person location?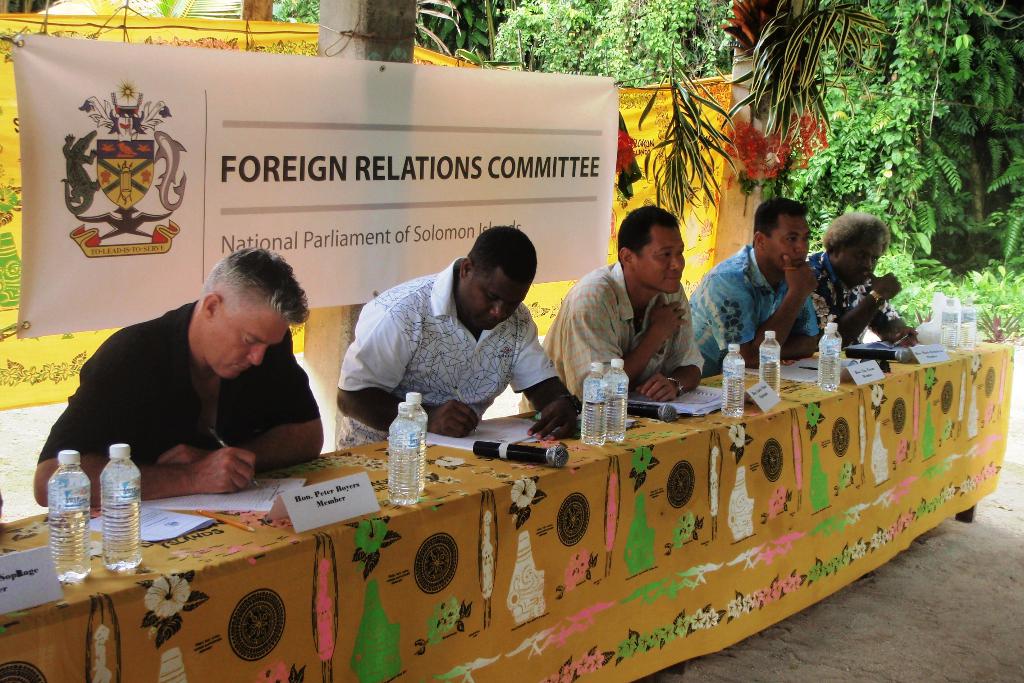
bbox=[804, 215, 920, 352]
